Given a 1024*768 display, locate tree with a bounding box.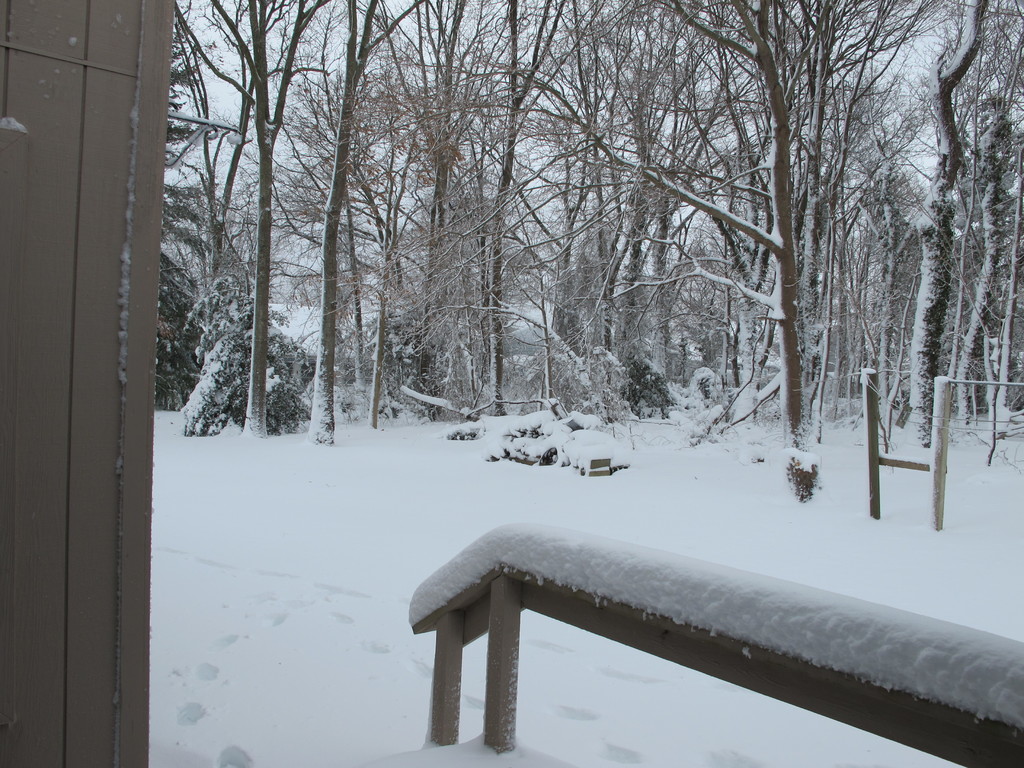
Located: (156, 0, 1023, 511).
